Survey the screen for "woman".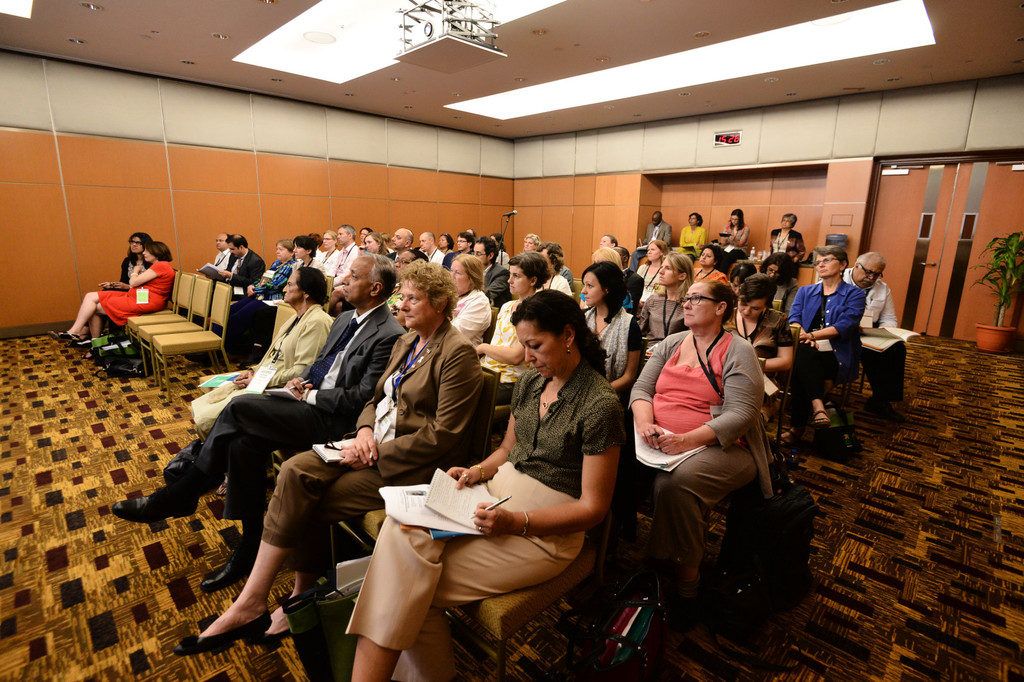
Survey found: bbox(189, 258, 489, 657).
